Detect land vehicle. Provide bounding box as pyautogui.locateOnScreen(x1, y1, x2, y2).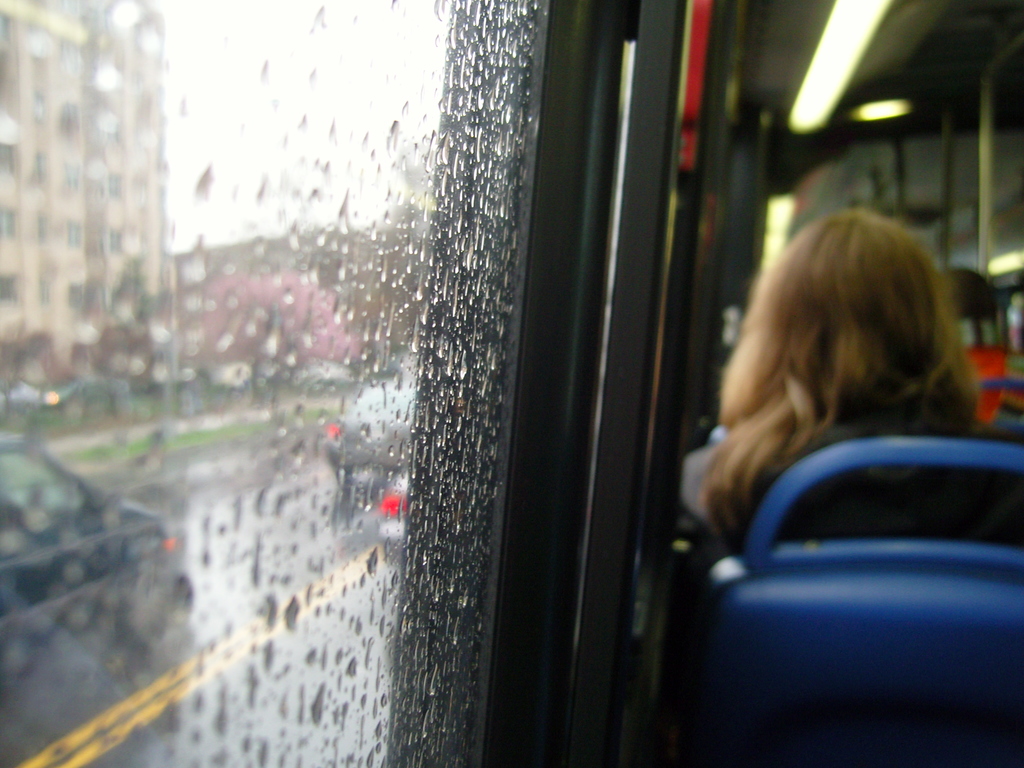
pyautogui.locateOnScreen(78, 44, 1005, 746).
